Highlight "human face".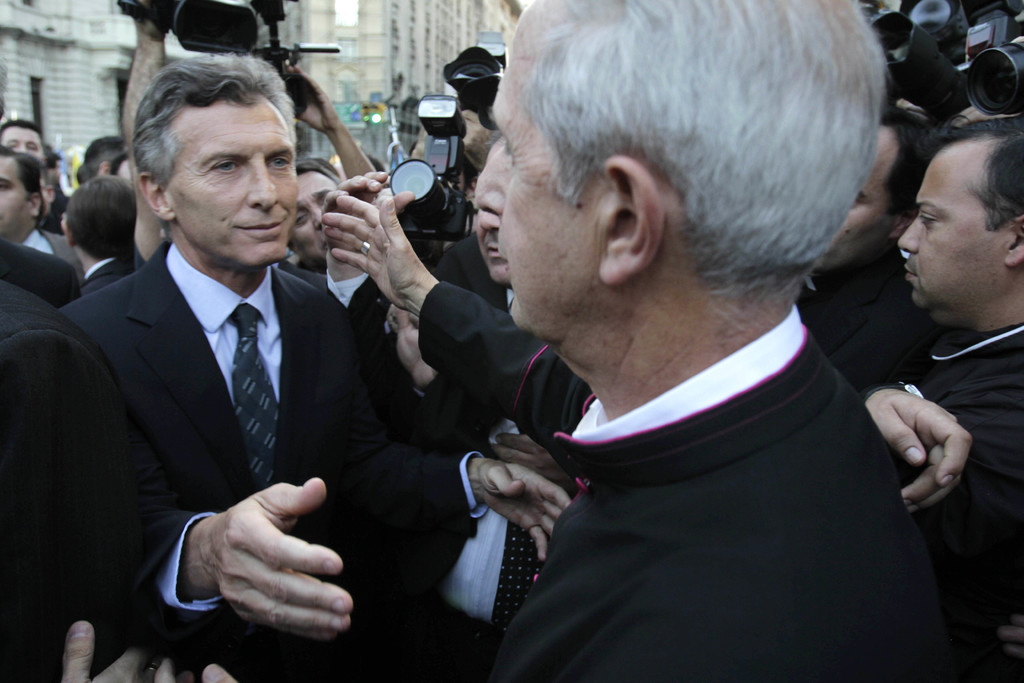
Highlighted region: l=292, t=168, r=347, b=260.
